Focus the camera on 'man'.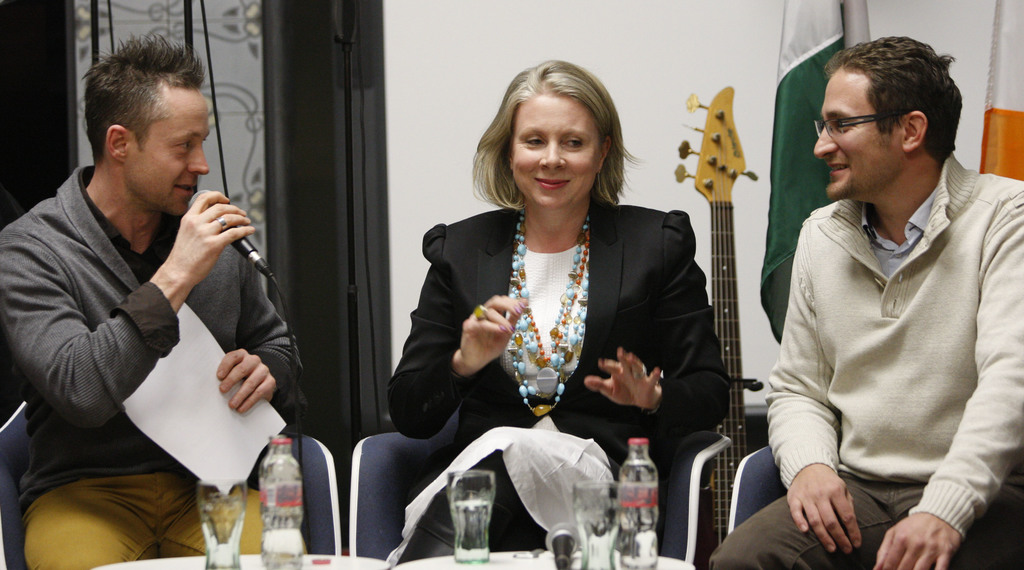
Focus region: crop(780, 30, 1003, 565).
